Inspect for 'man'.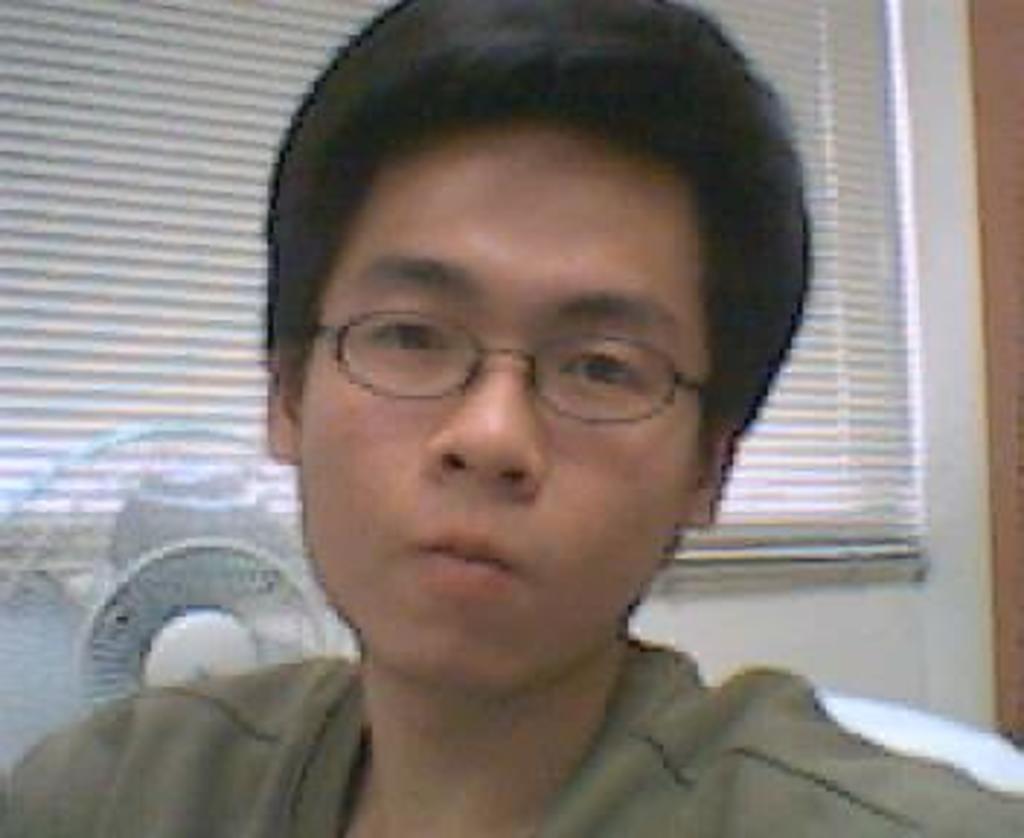
Inspection: l=58, t=23, r=998, b=829.
